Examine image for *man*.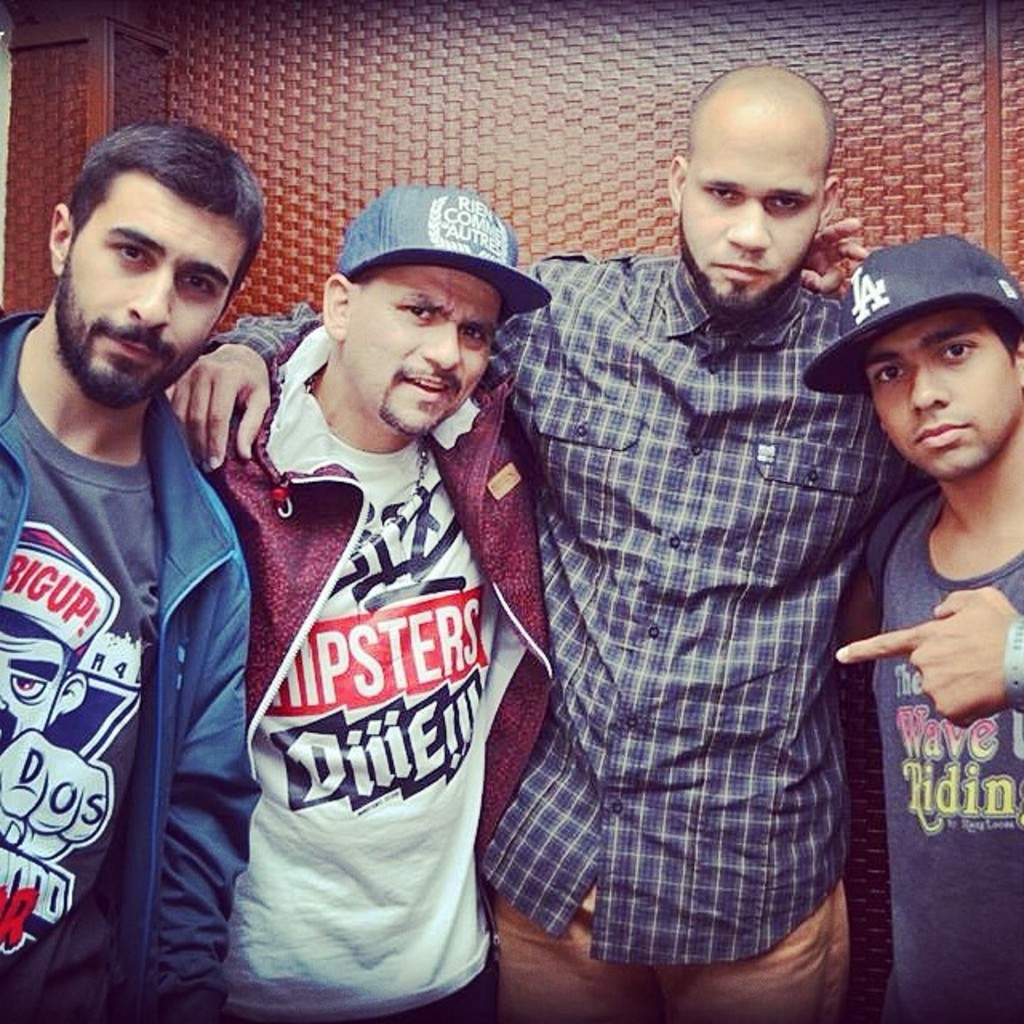
Examination result: <region>0, 112, 269, 1022</region>.
